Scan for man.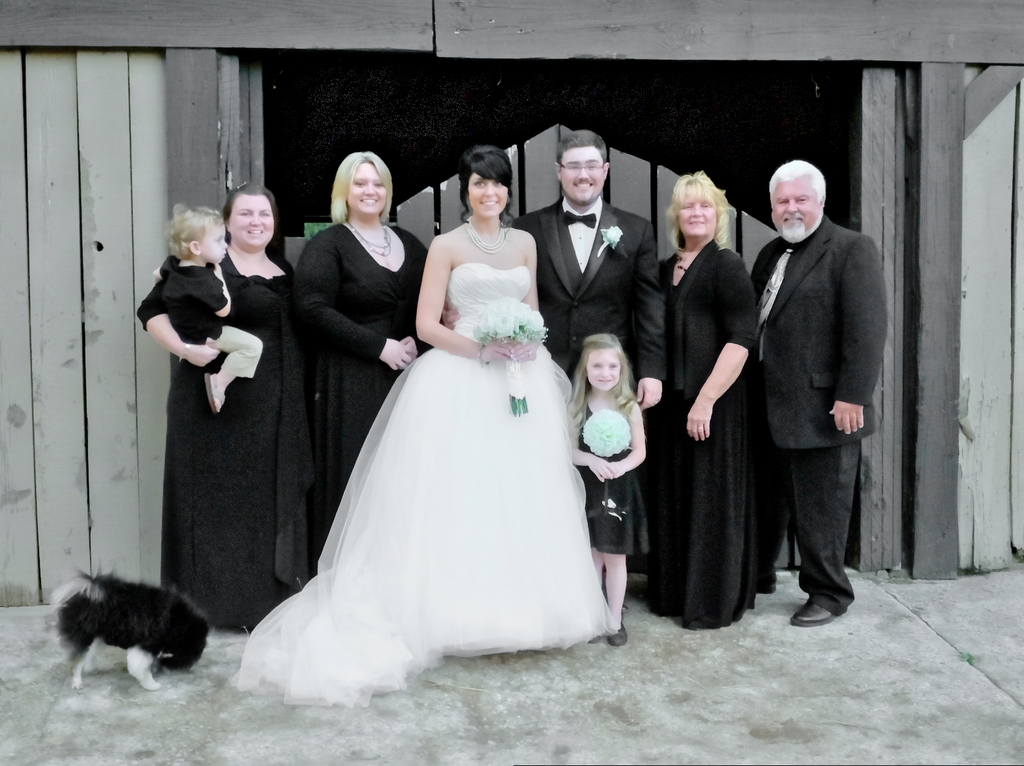
Scan result: box=[513, 126, 662, 499].
